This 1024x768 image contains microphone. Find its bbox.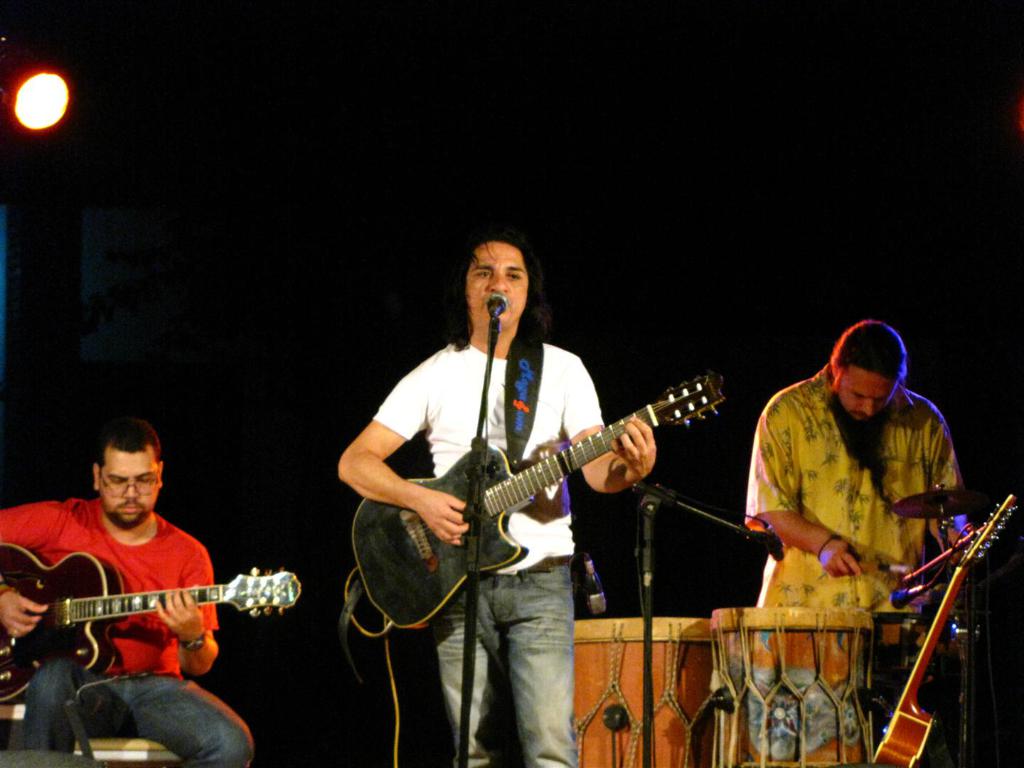
<box>489,289,508,314</box>.
